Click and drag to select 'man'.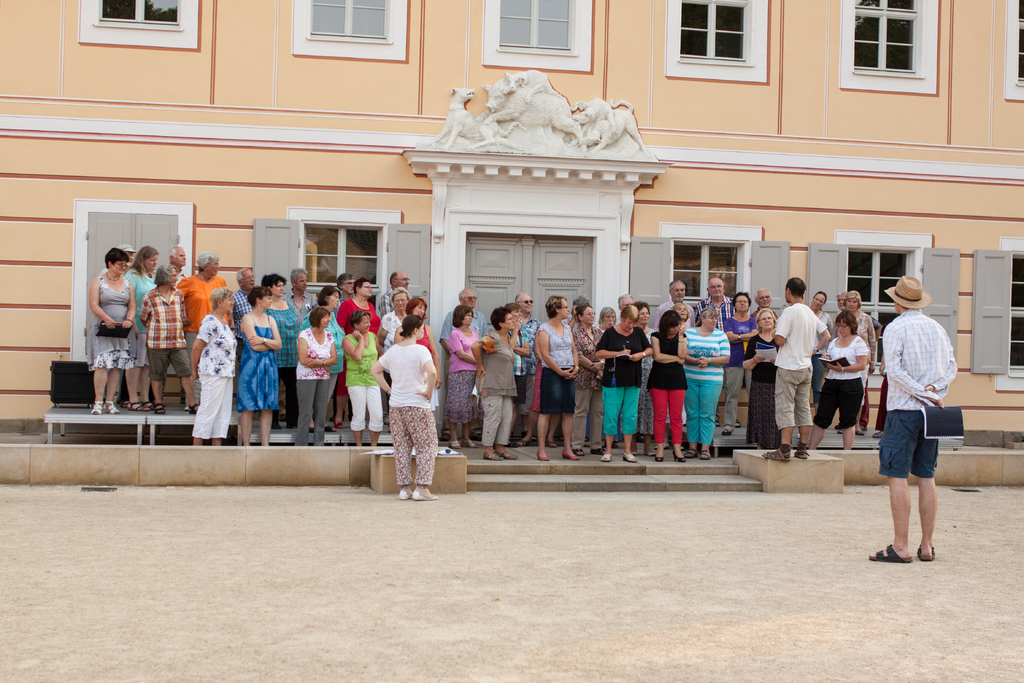
Selection: box(335, 274, 356, 304).
